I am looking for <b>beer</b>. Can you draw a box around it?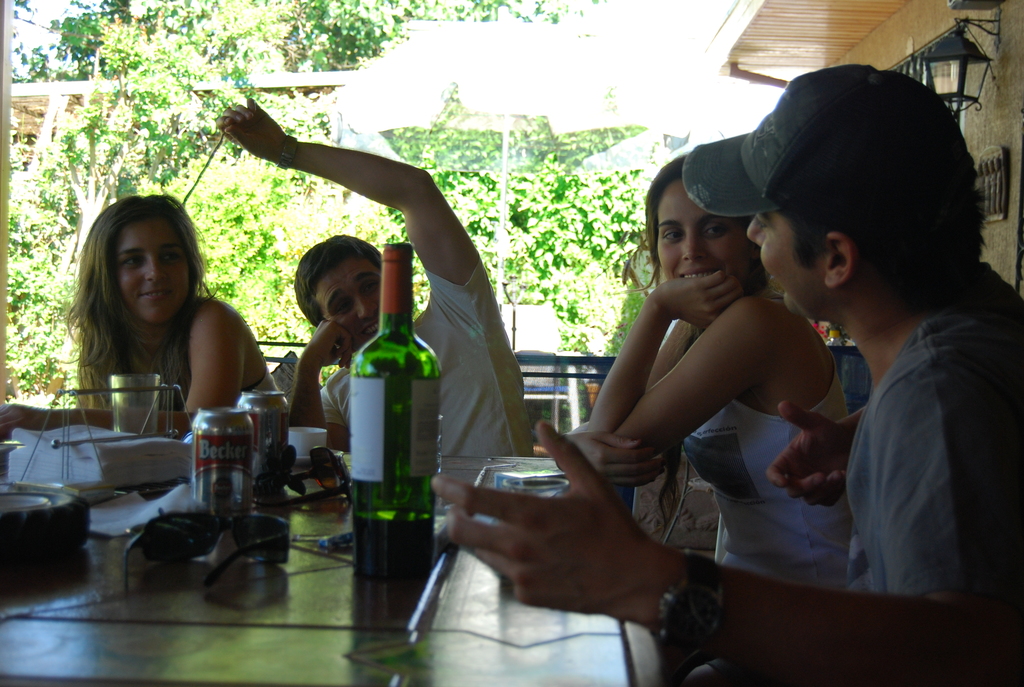
Sure, the bounding box is crop(178, 399, 258, 527).
